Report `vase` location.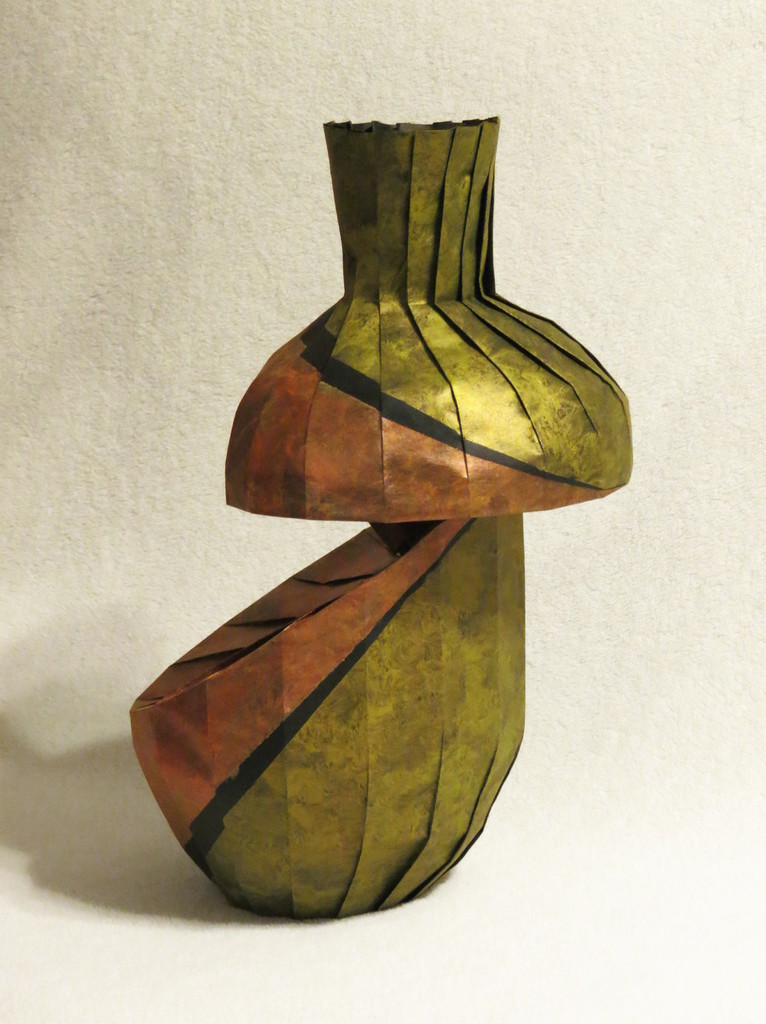
Report: (x1=128, y1=115, x2=630, y2=916).
